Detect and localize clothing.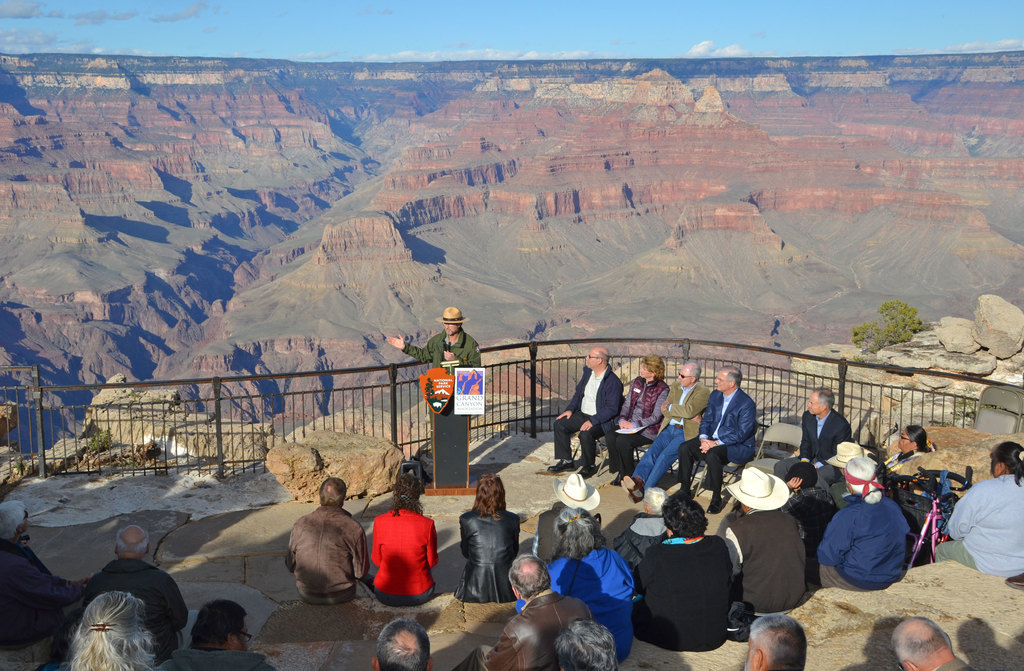
Localized at [282,503,370,607].
